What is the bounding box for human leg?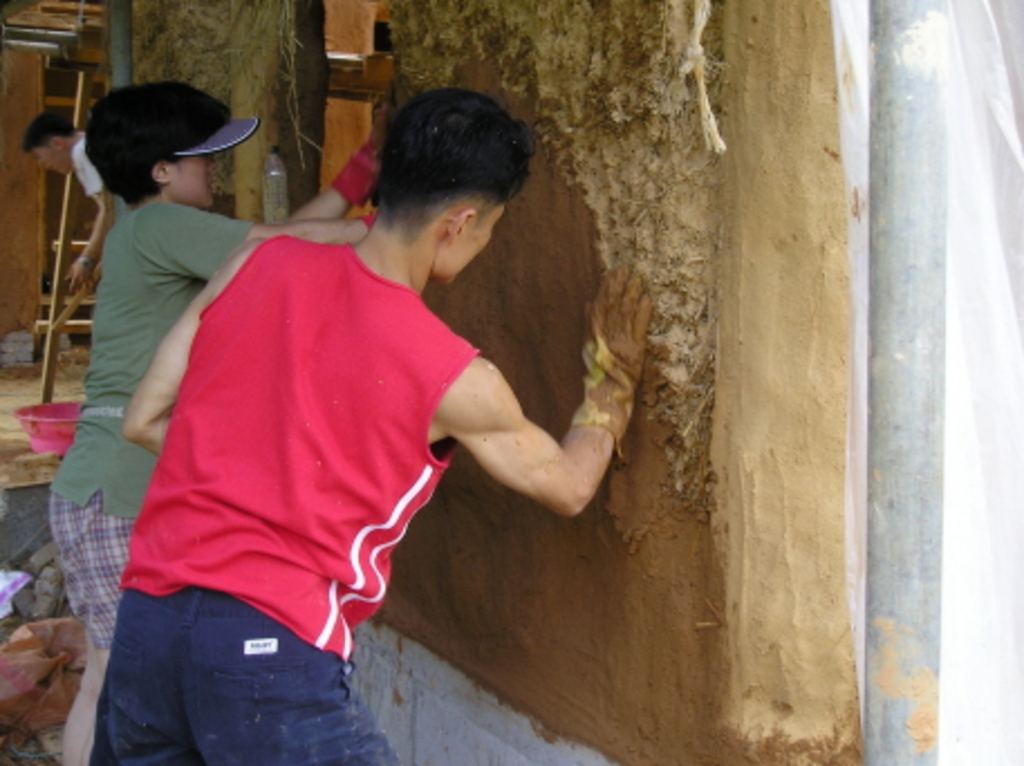
x1=63 y1=484 x2=146 y2=764.
